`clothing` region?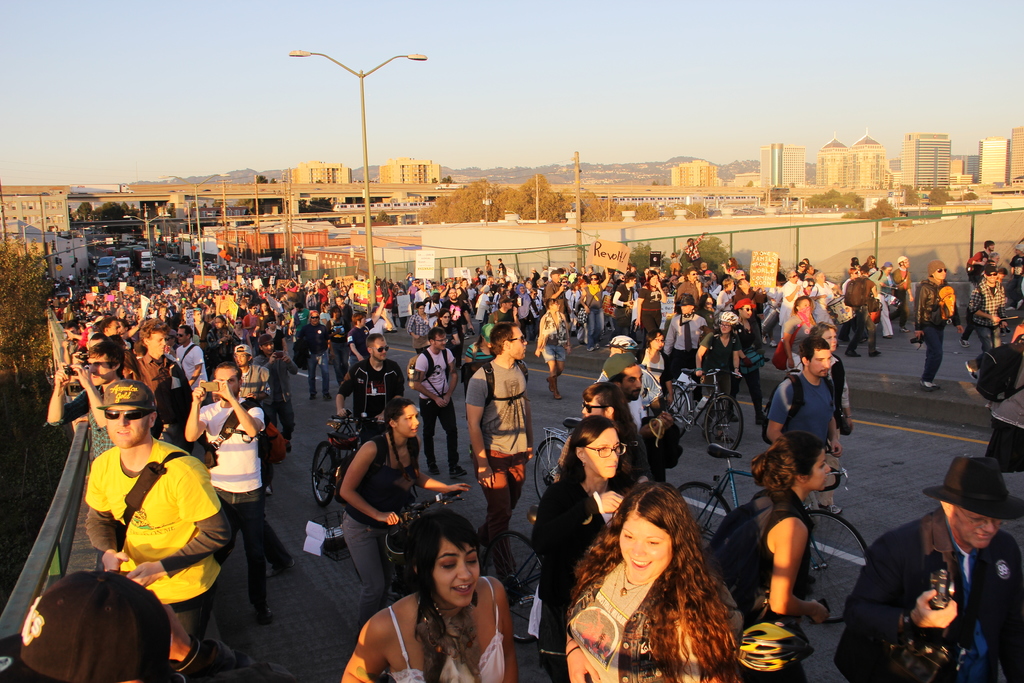
(810, 283, 835, 334)
